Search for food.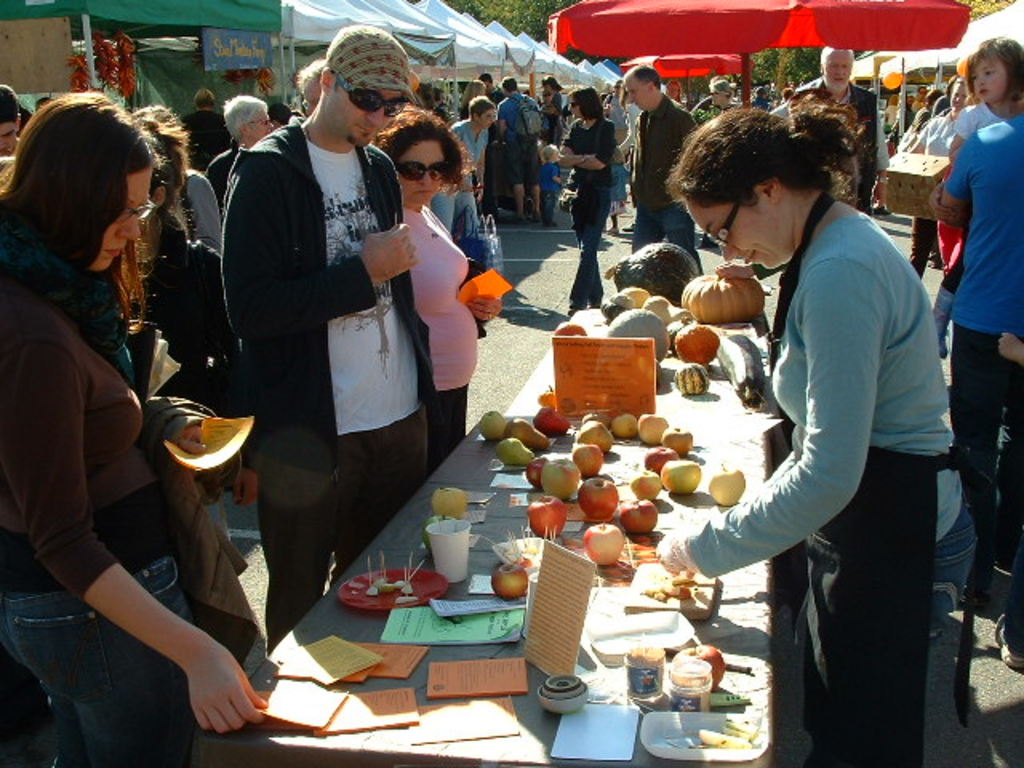
Found at [left=504, top=542, right=542, bottom=570].
